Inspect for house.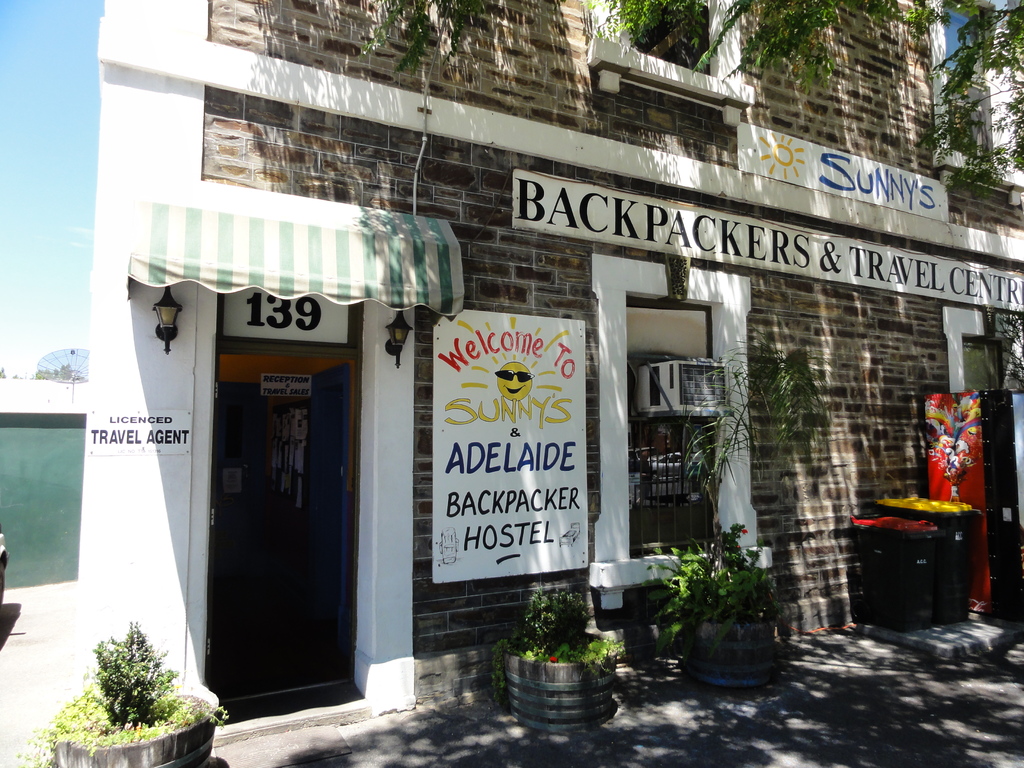
Inspection: {"x1": 70, "y1": 0, "x2": 1023, "y2": 735}.
